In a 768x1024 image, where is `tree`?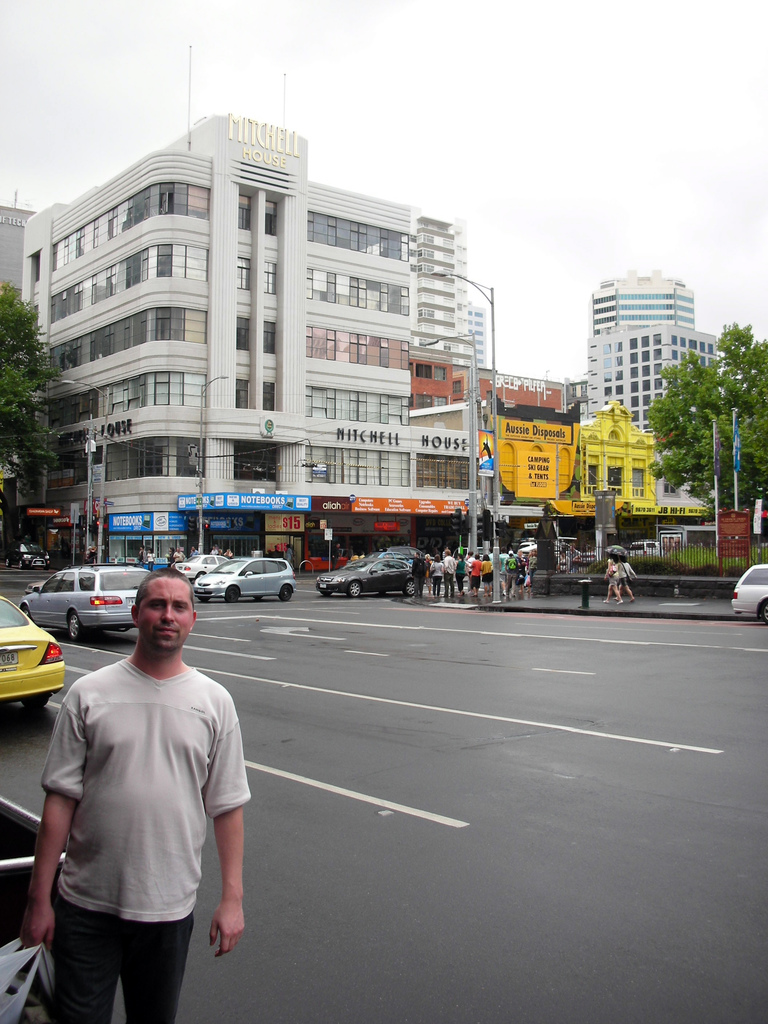
crop(0, 286, 60, 556).
